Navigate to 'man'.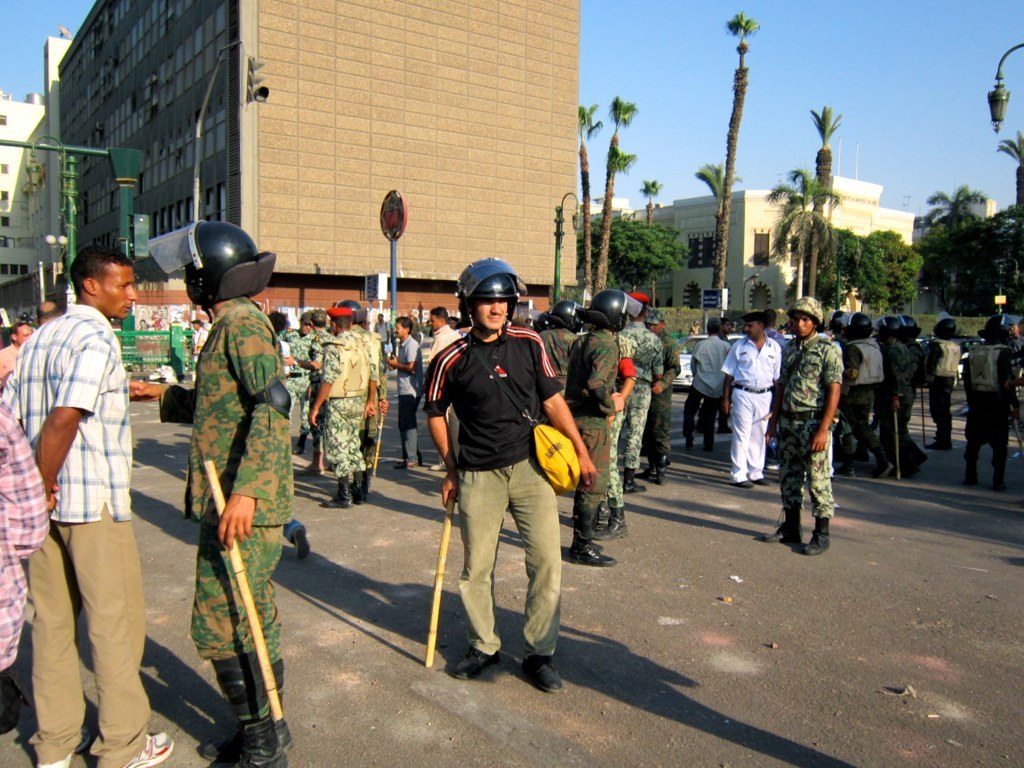
Navigation target: 920, 316, 964, 444.
